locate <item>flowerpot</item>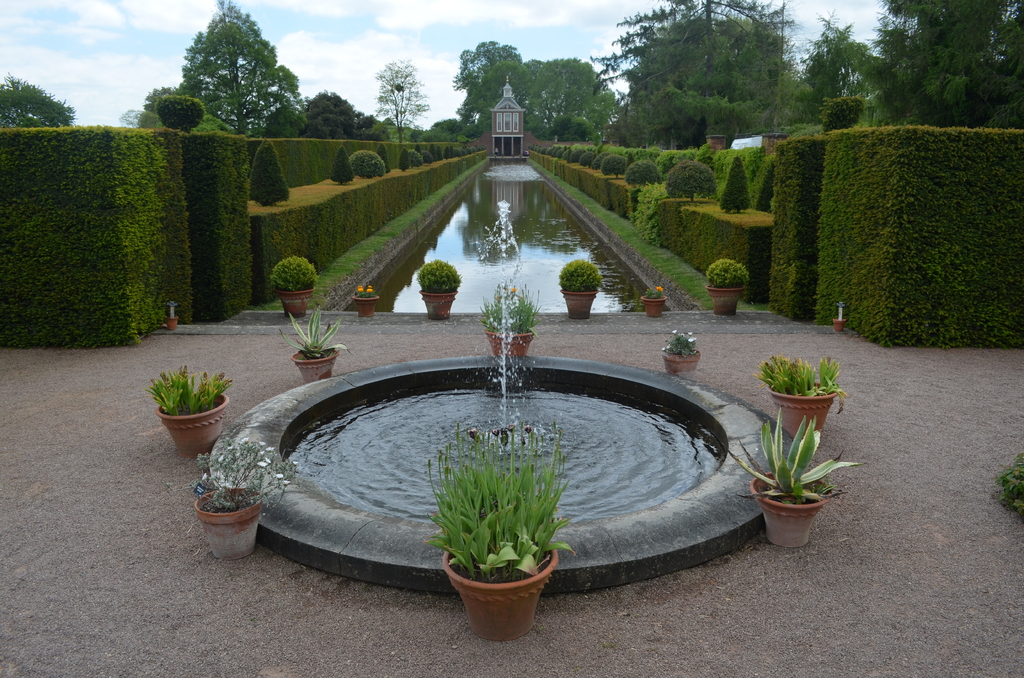
pyautogui.locateOnScreen(640, 294, 665, 318)
